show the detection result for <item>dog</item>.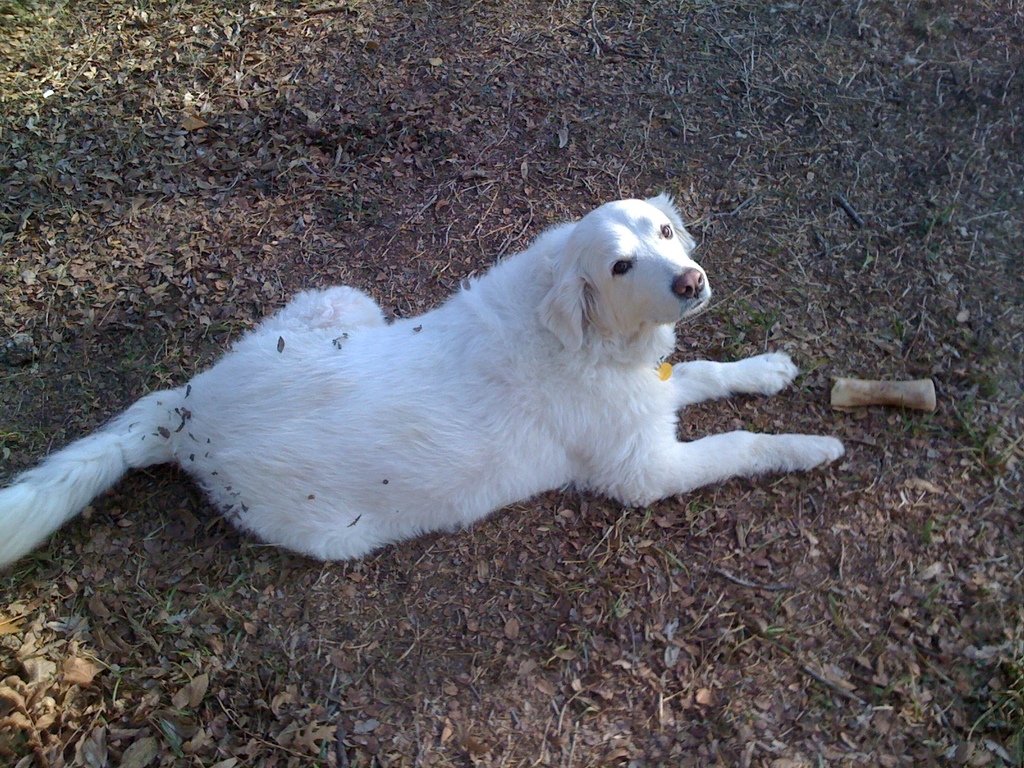
left=0, top=192, right=845, bottom=569.
